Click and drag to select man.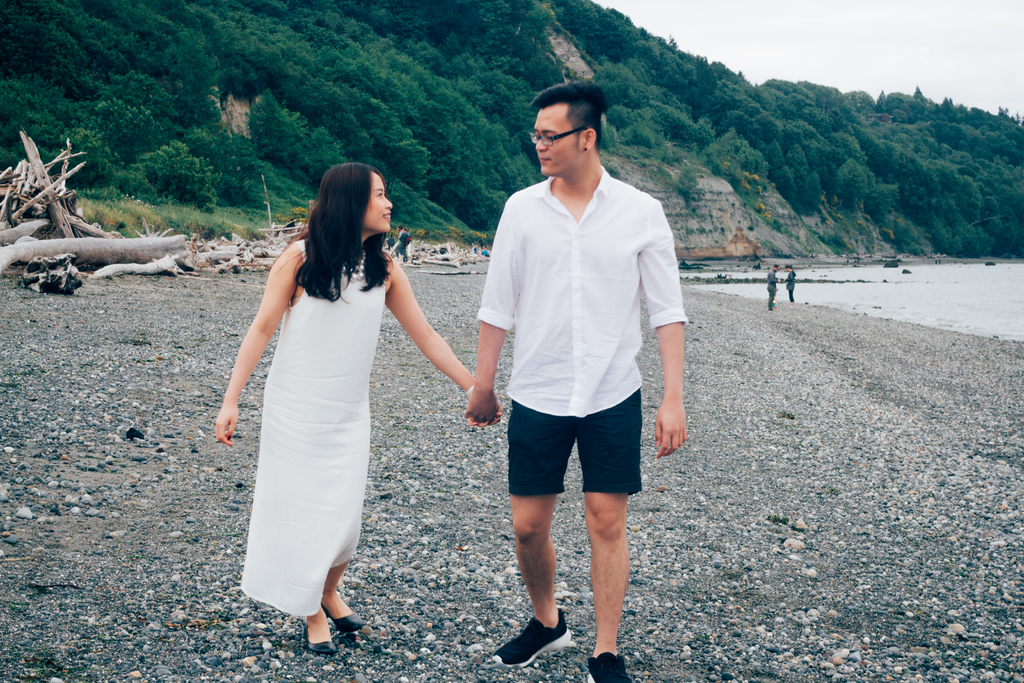
Selection: Rect(444, 76, 690, 682).
